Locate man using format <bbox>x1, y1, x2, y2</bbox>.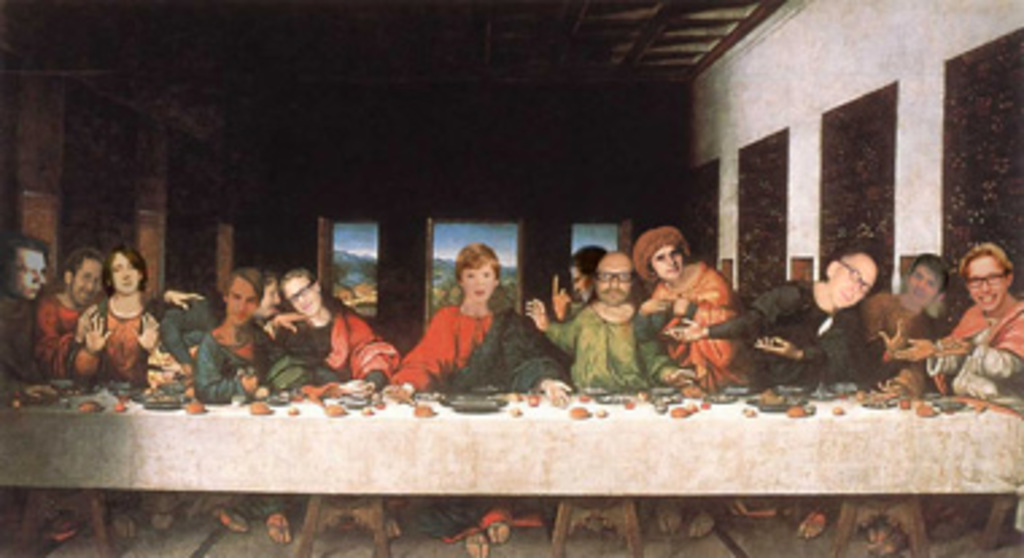
<bbox>32, 243, 202, 534</bbox>.
